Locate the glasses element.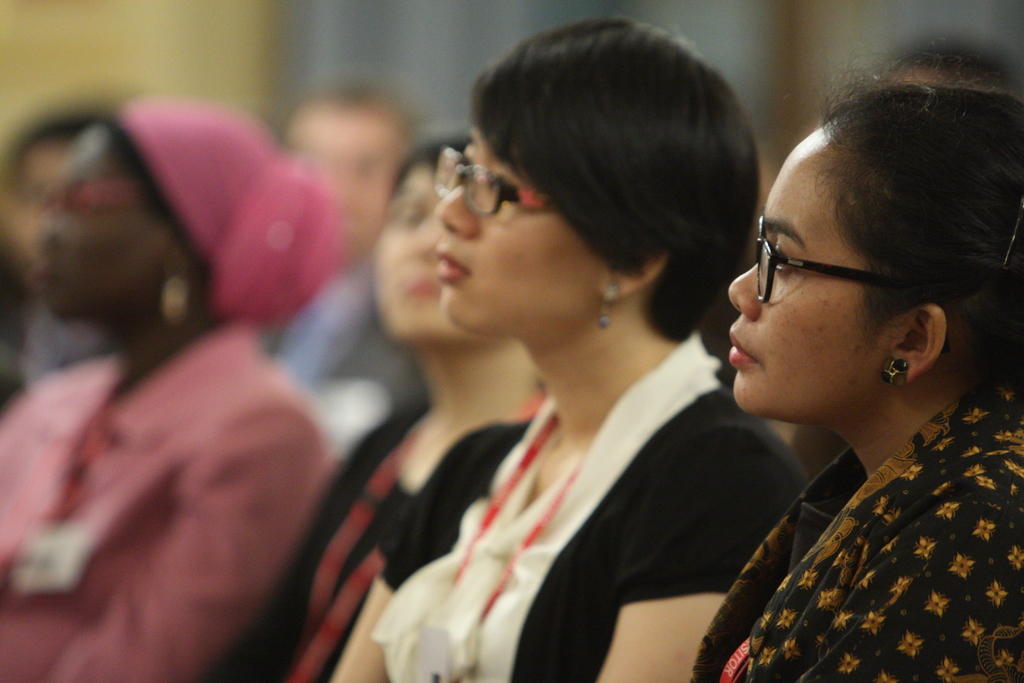
Element bbox: <region>412, 154, 548, 220</region>.
